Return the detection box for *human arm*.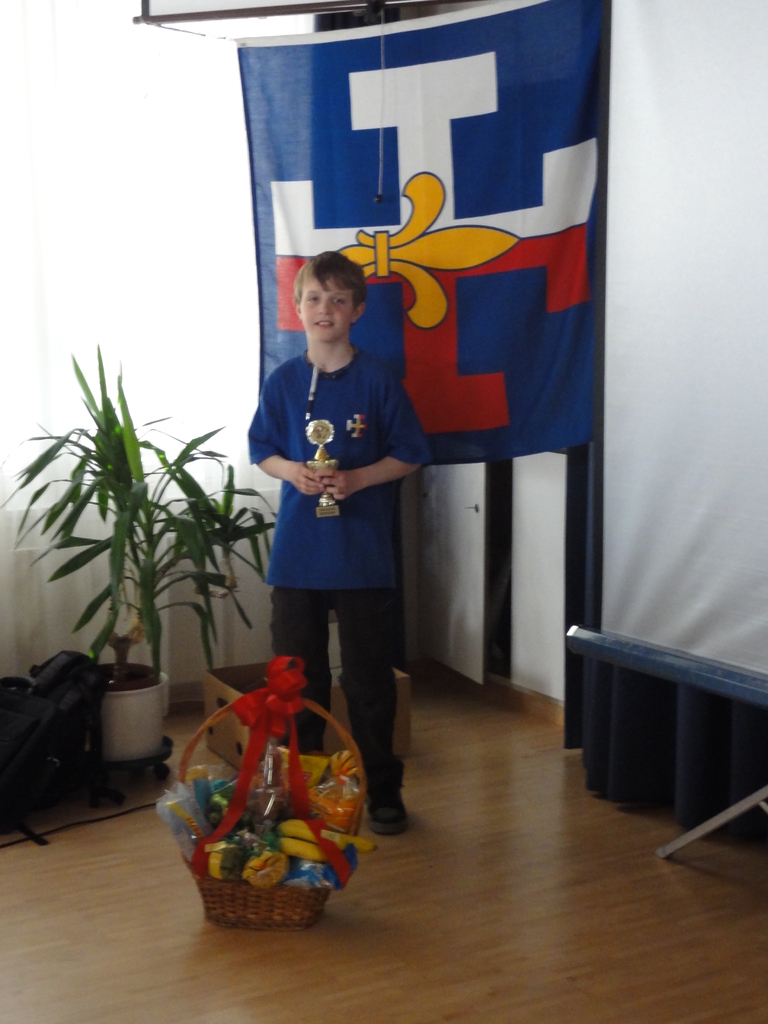
box(249, 359, 321, 500).
